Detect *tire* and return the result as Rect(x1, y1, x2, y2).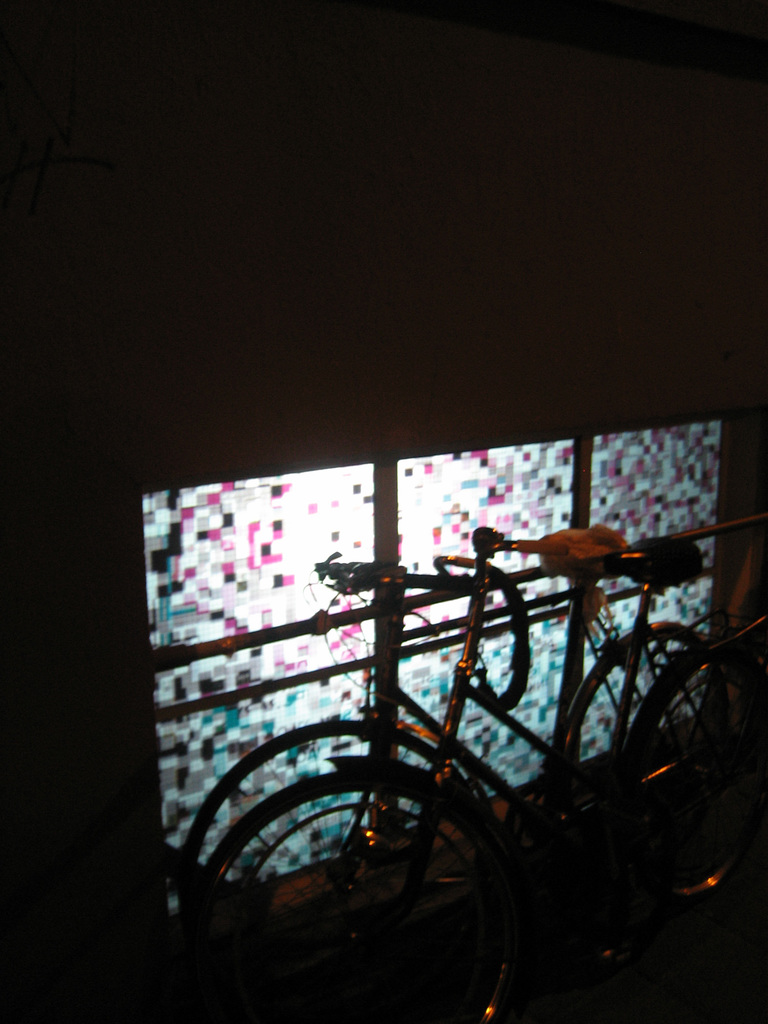
Rect(598, 614, 767, 927).
